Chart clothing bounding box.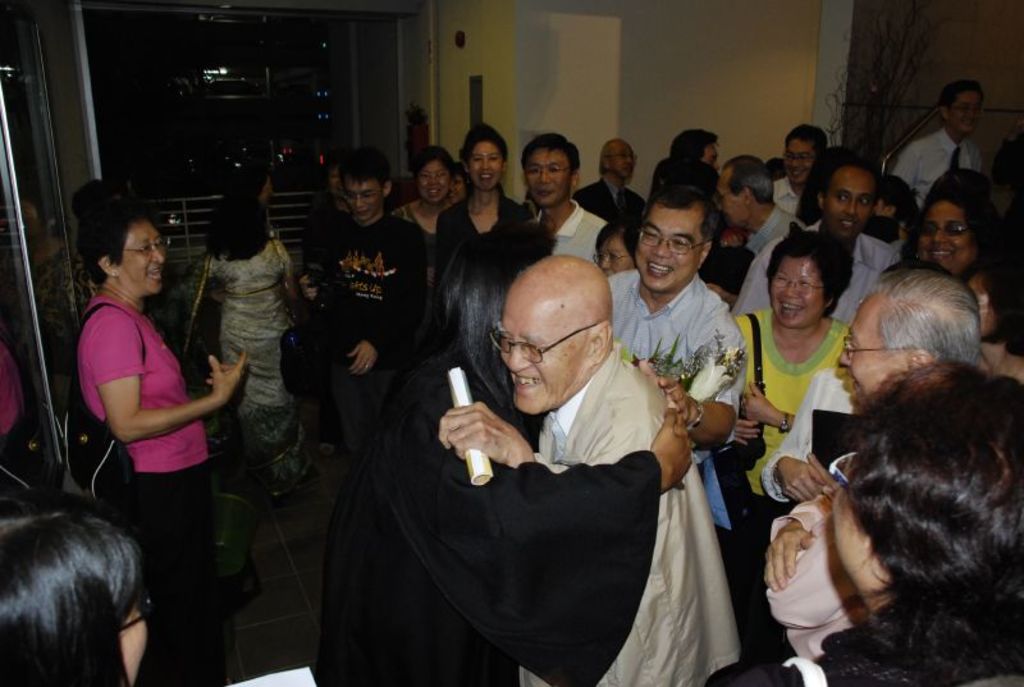
Charted: {"left": 731, "top": 217, "right": 901, "bottom": 325}.
